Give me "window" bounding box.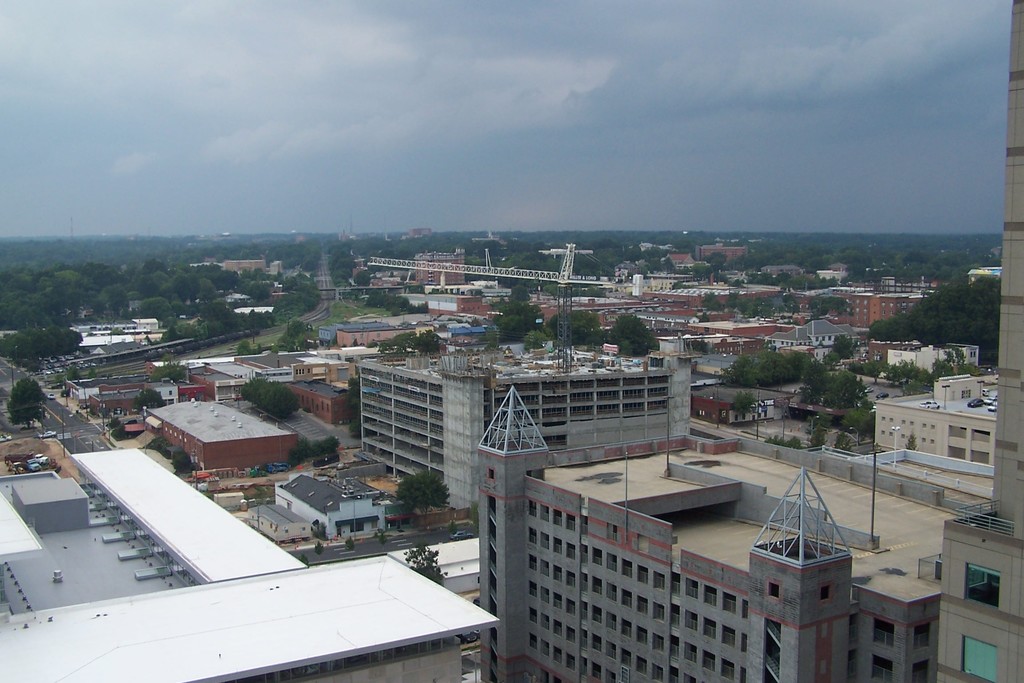
left=682, top=647, right=698, bottom=666.
